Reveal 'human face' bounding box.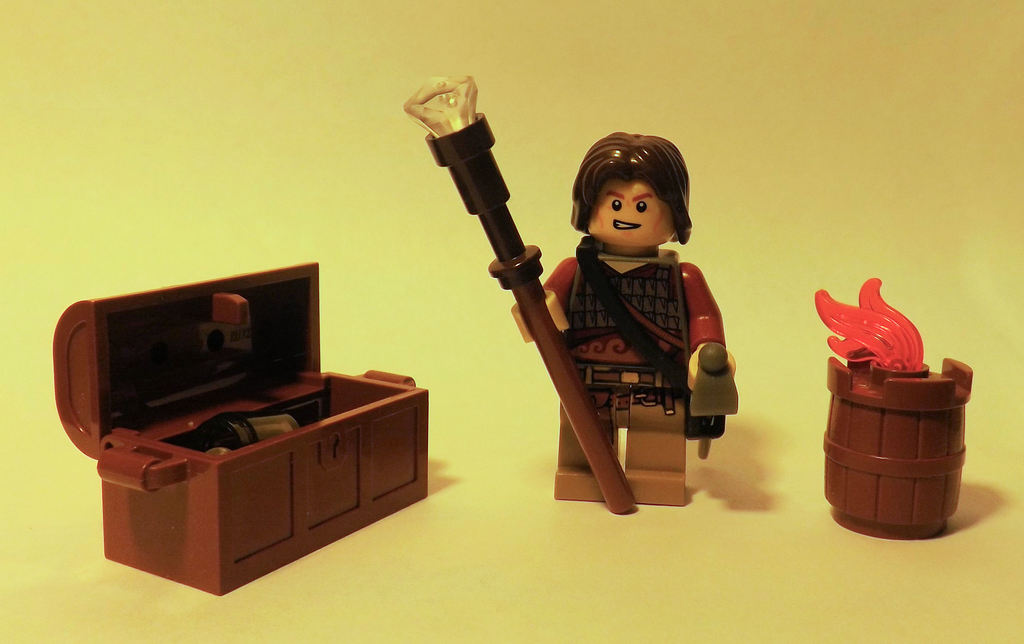
Revealed: box=[582, 177, 677, 250].
